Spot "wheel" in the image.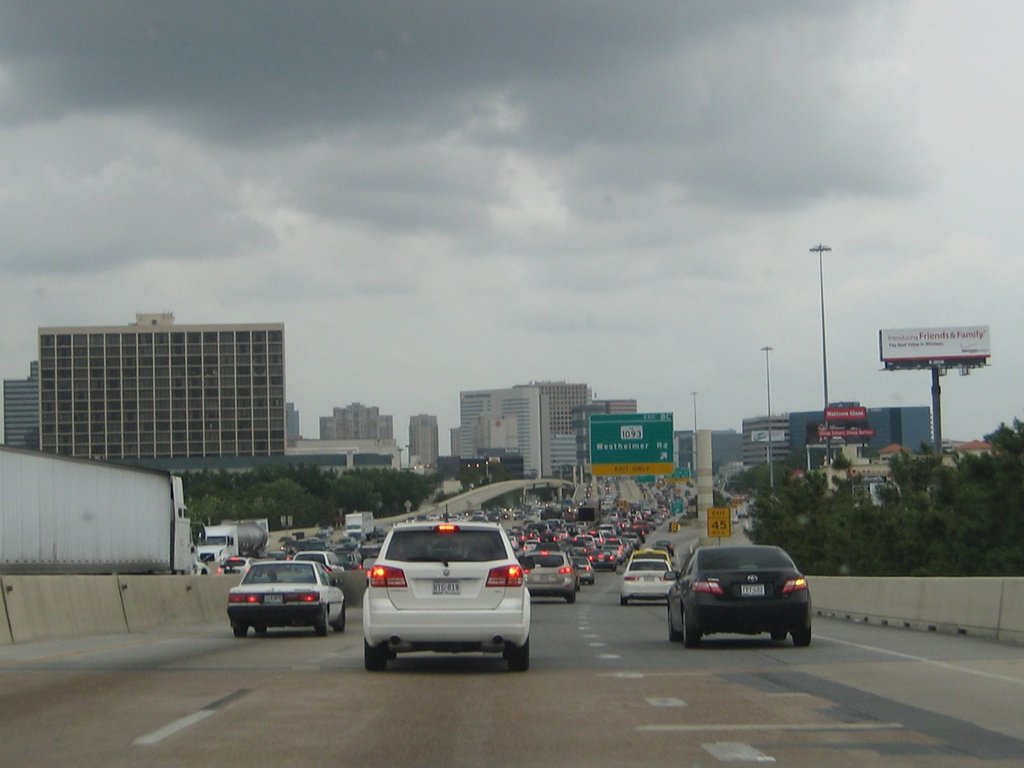
"wheel" found at [769, 634, 787, 641].
